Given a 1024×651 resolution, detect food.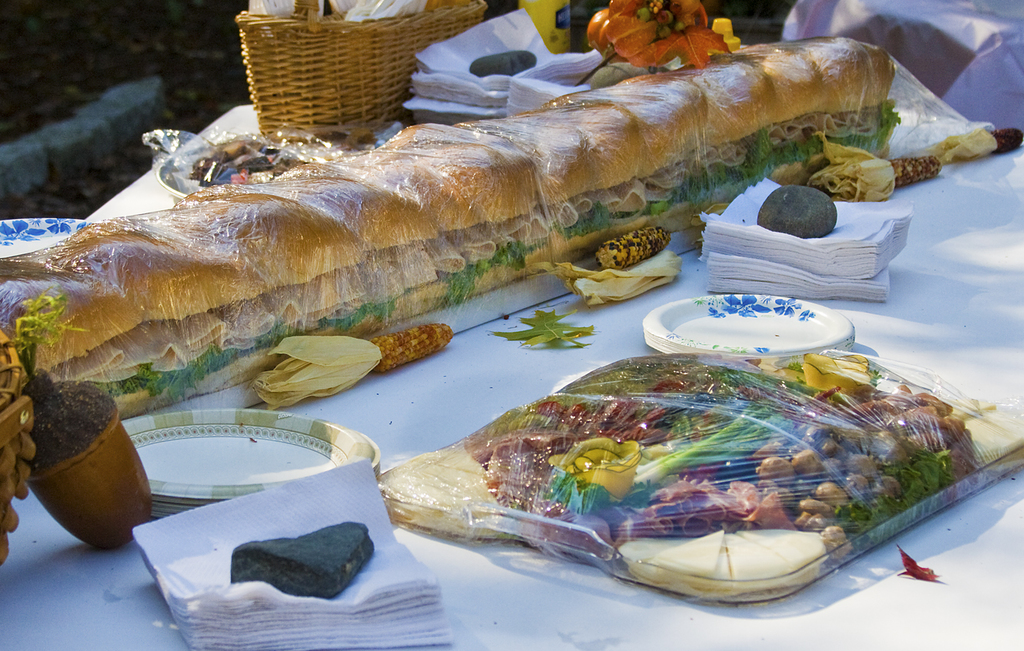
{"left": 0, "top": 36, "right": 899, "bottom": 419}.
